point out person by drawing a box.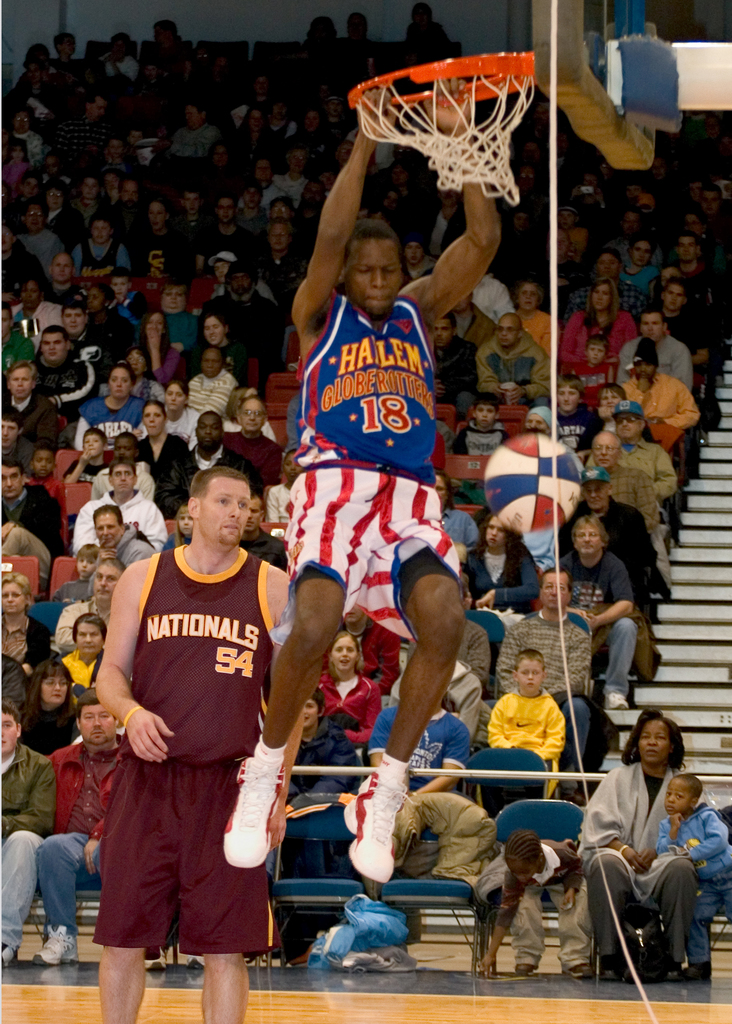
53 28 90 106.
